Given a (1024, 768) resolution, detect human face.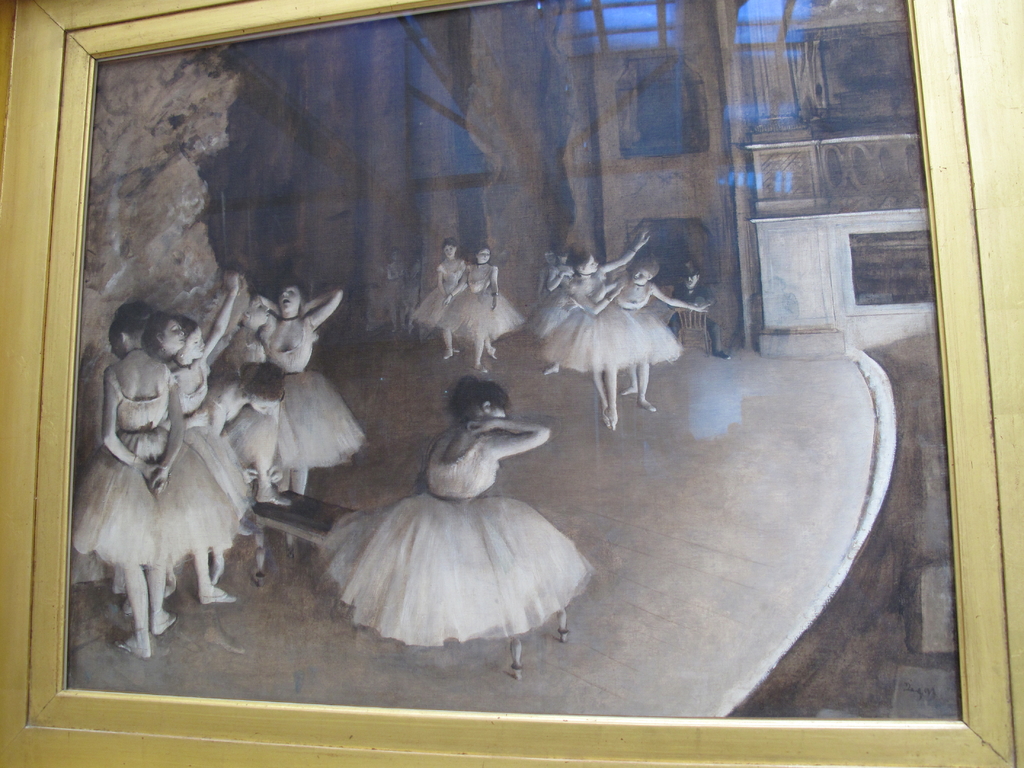
select_region(159, 325, 185, 357).
